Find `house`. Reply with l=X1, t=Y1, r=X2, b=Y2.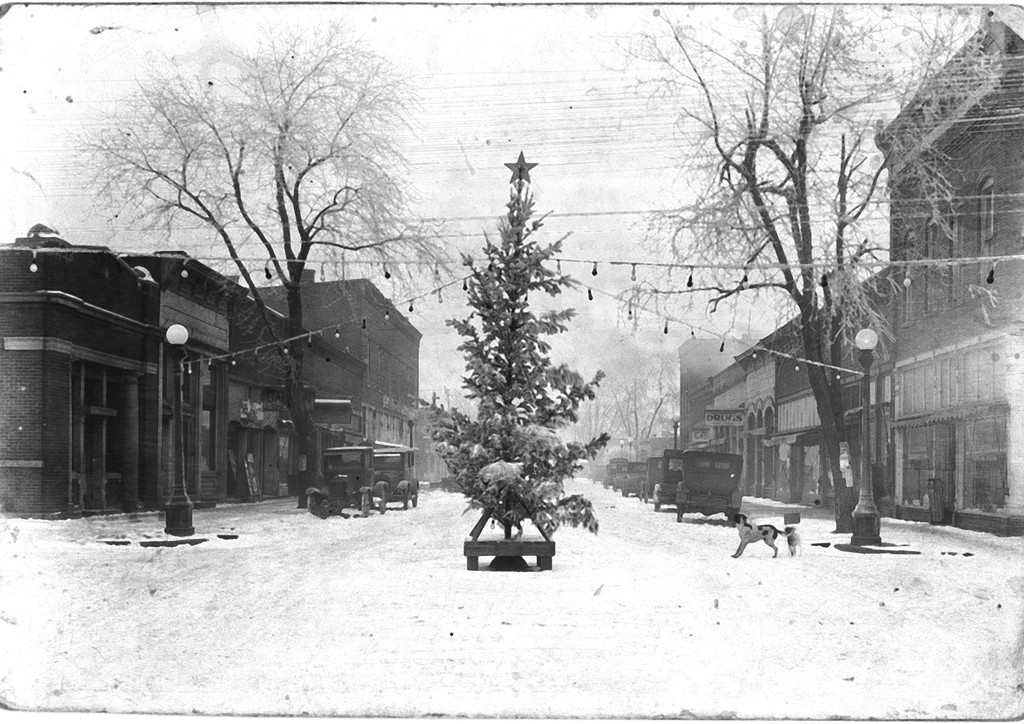
l=675, t=342, r=745, b=496.
